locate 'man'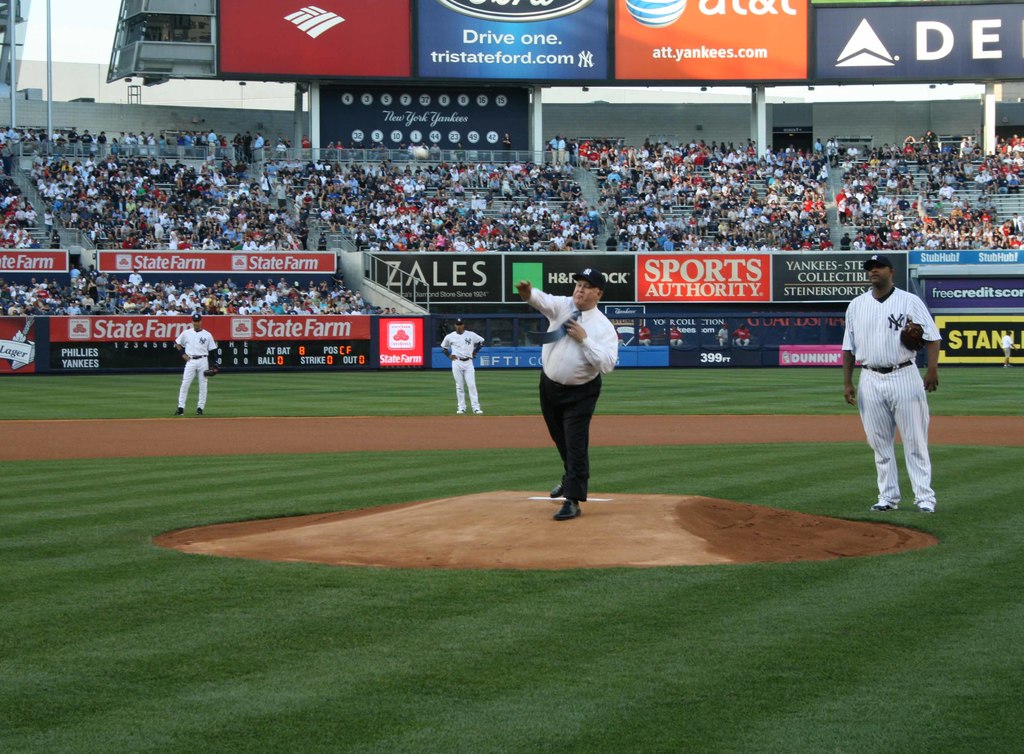
detection(845, 247, 947, 527)
